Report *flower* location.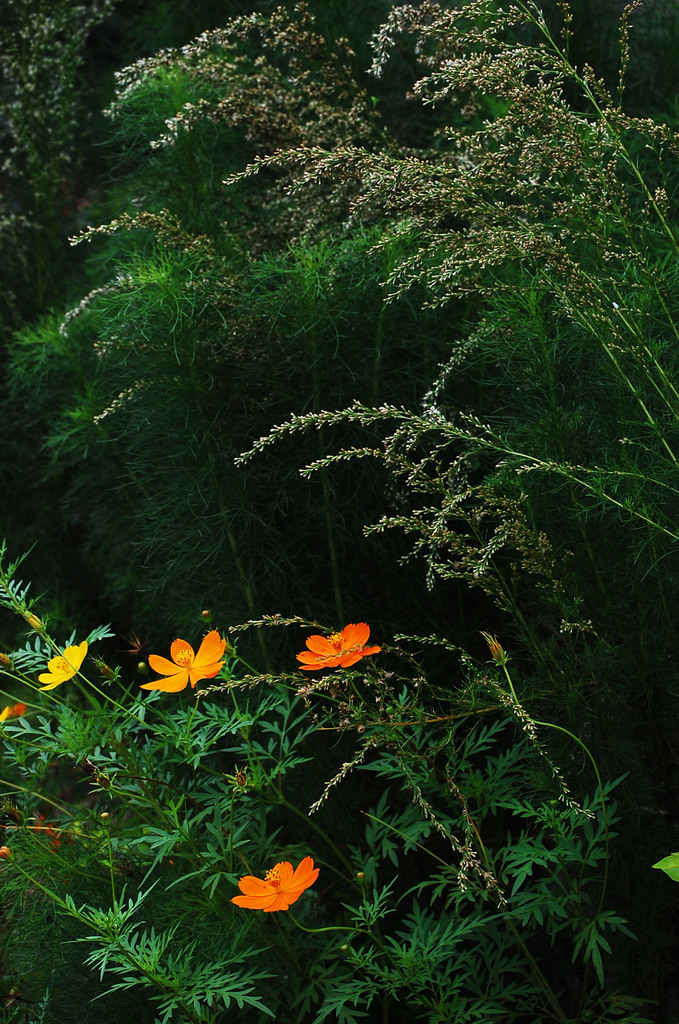
Report: box=[139, 630, 230, 697].
